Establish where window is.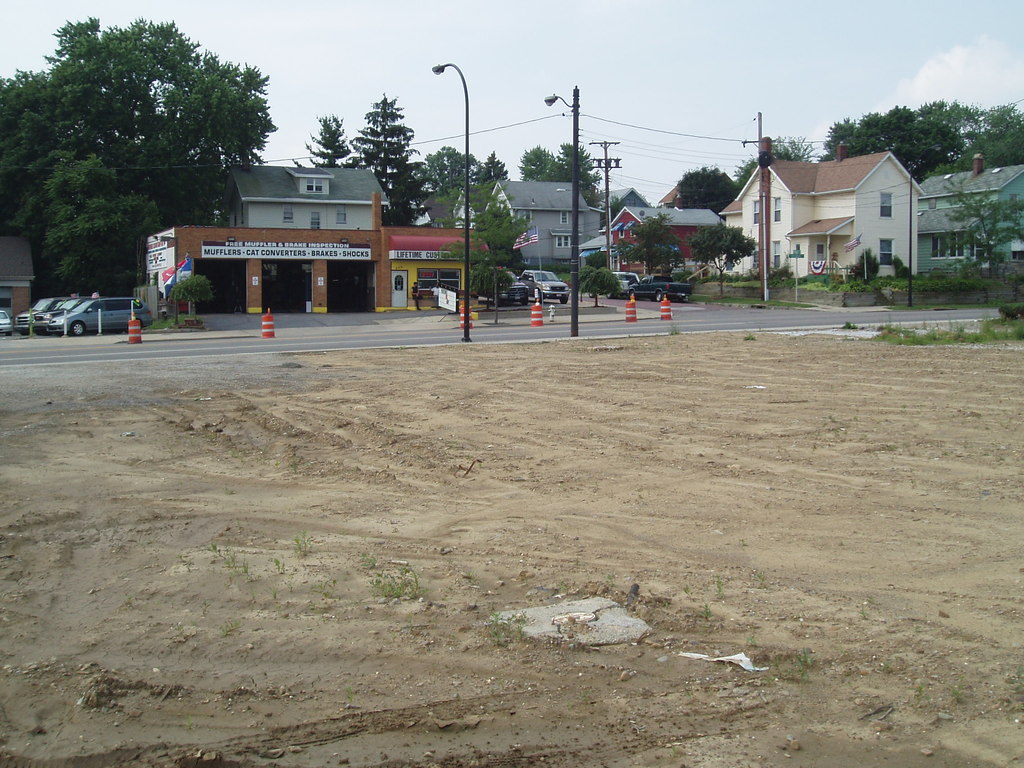
Established at 932/232/966/257.
